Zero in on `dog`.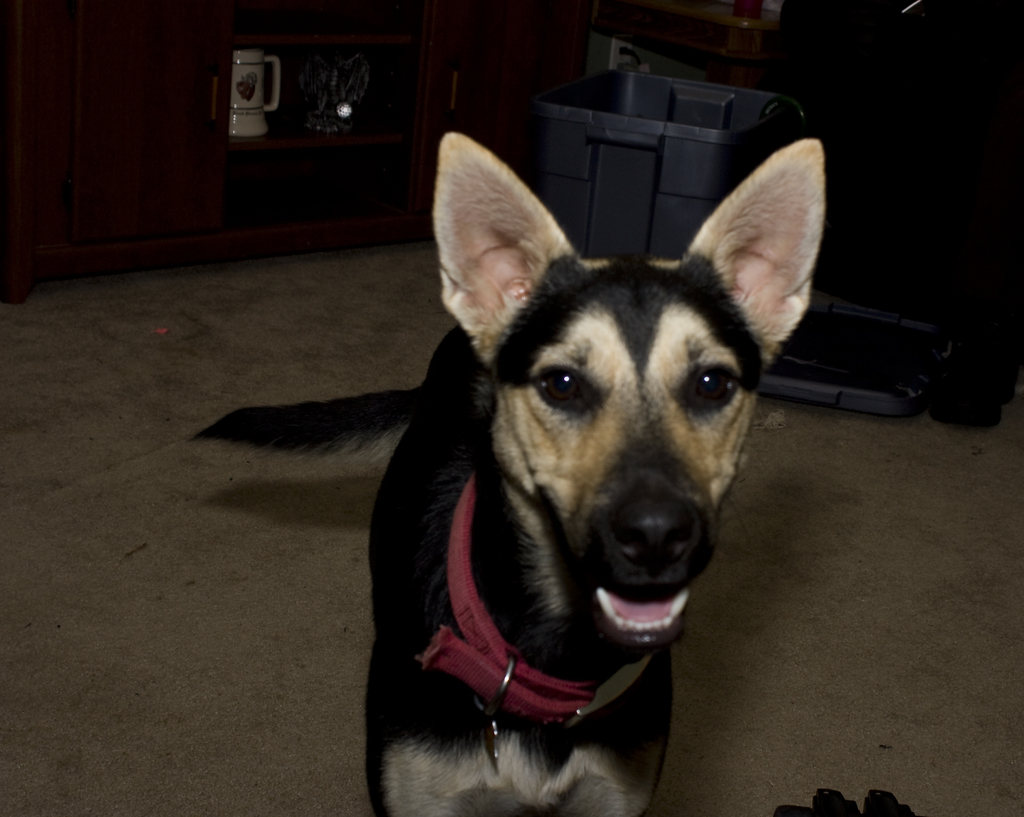
Zeroed in: bbox=(186, 130, 826, 816).
